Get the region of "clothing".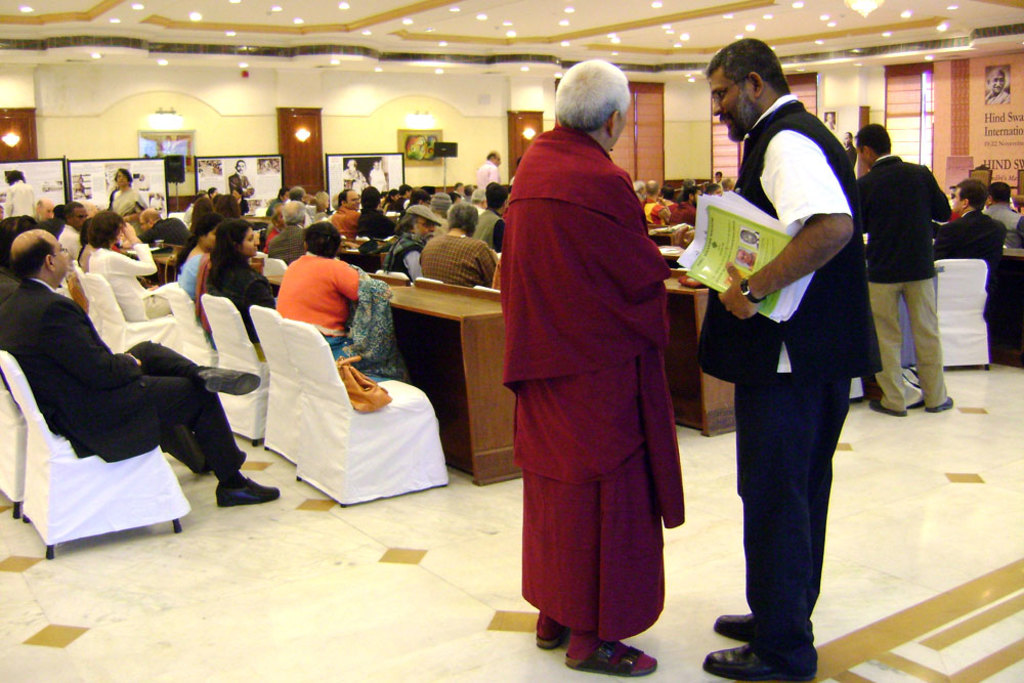
x1=54, y1=216, x2=81, y2=273.
